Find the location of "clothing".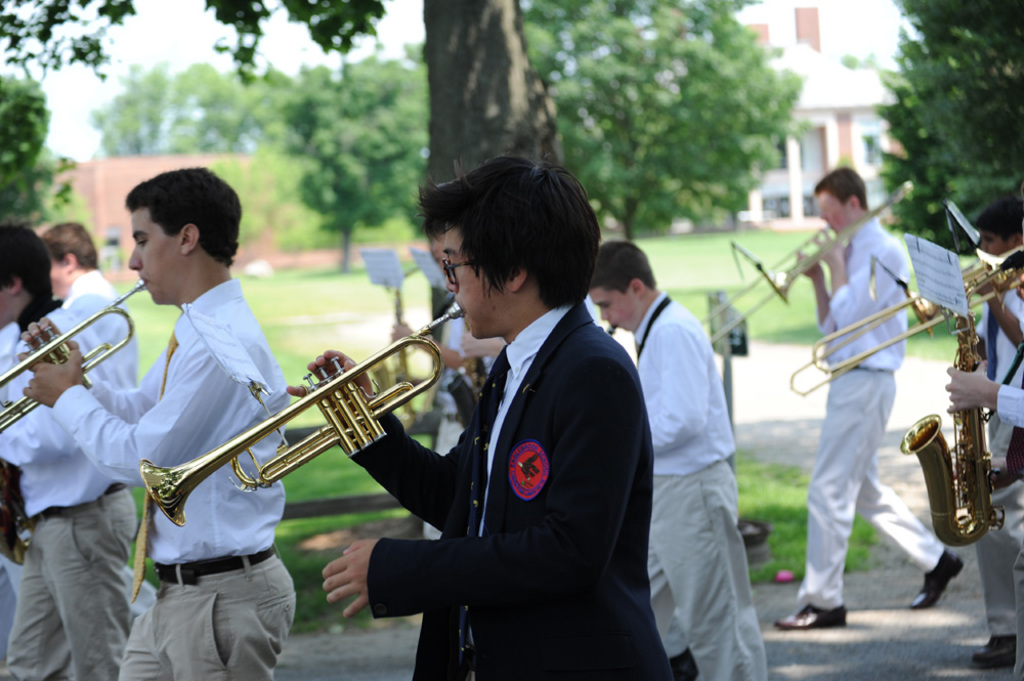
Location: rect(58, 268, 136, 389).
